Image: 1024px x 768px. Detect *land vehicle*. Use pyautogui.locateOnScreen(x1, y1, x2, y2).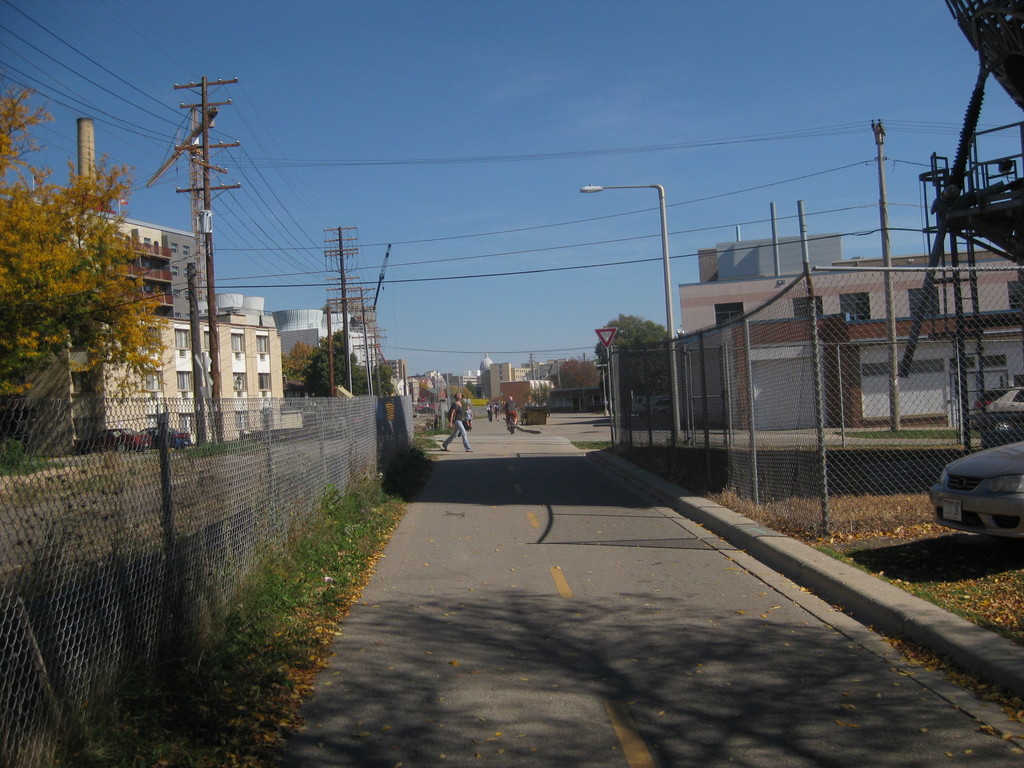
pyautogui.locateOnScreen(921, 440, 1023, 545).
